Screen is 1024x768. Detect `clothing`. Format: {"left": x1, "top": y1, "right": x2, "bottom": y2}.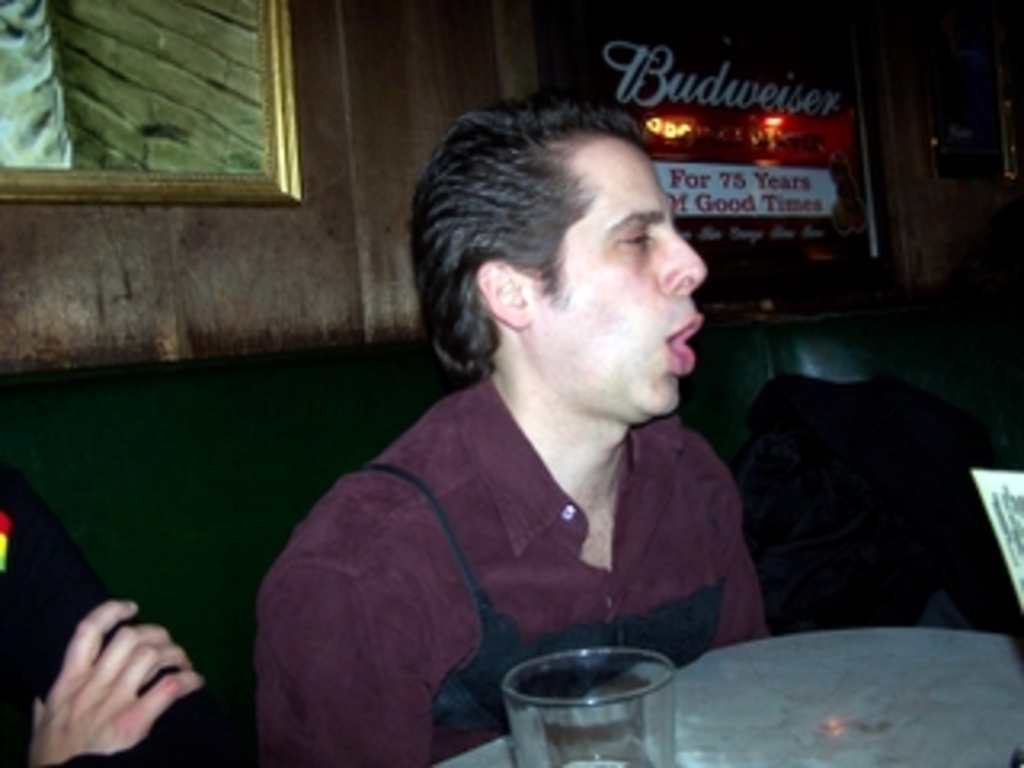
{"left": 262, "top": 301, "right": 787, "bottom": 714}.
